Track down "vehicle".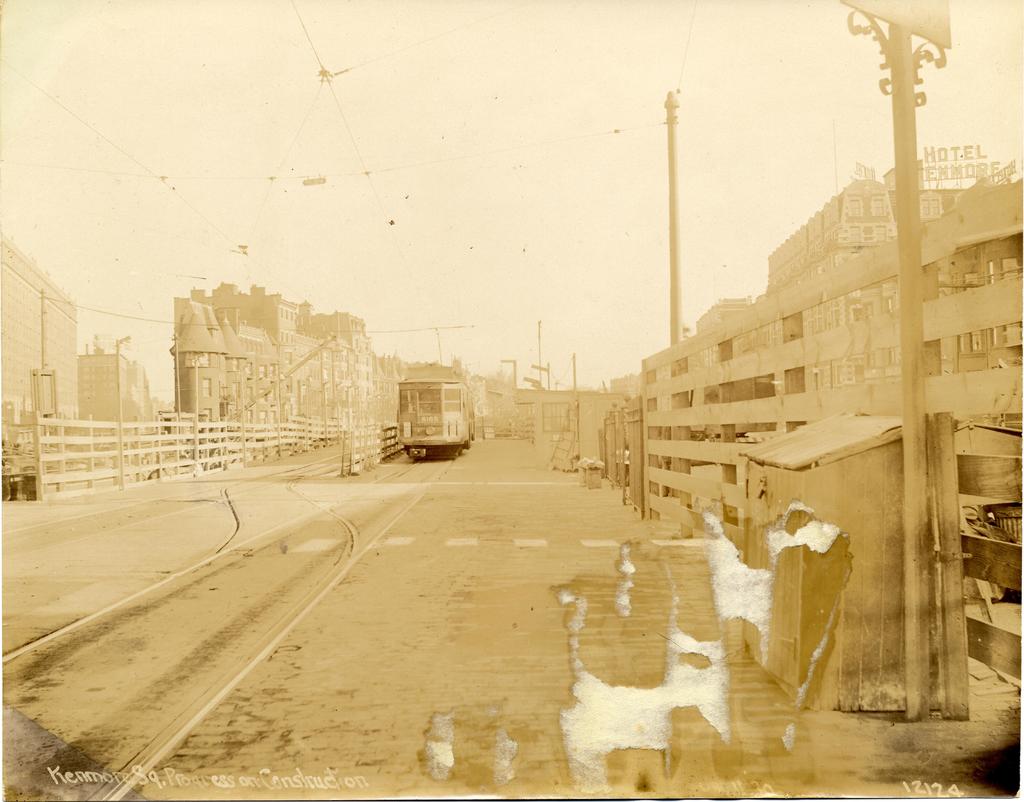
Tracked to <region>360, 360, 470, 452</region>.
